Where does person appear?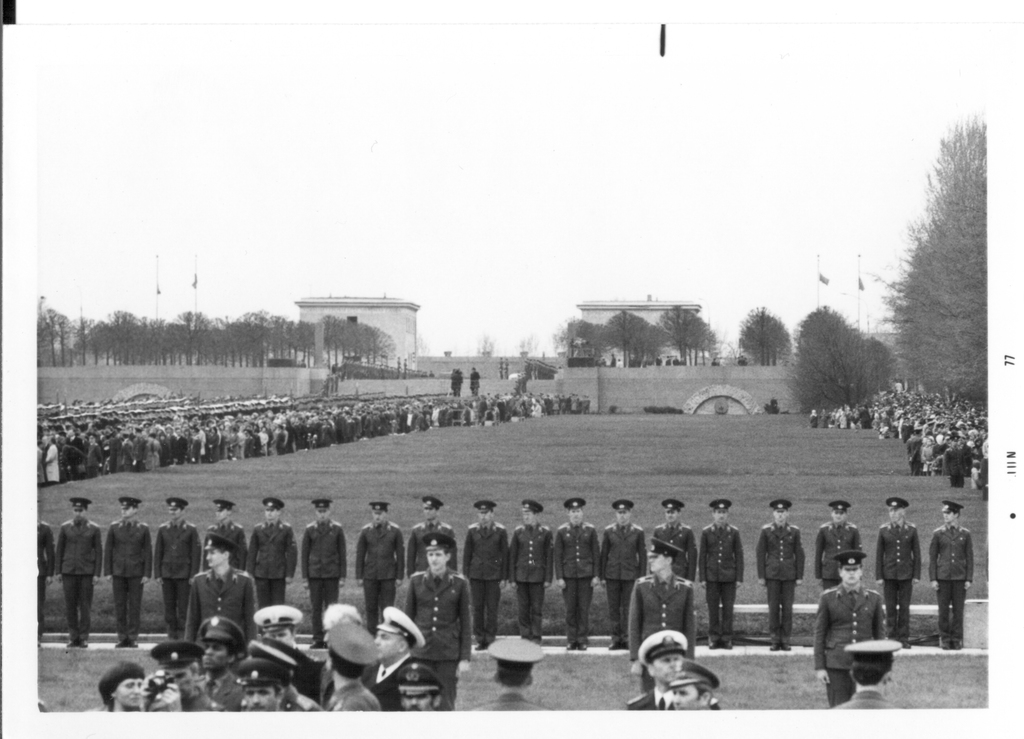
Appears at locate(184, 529, 259, 651).
